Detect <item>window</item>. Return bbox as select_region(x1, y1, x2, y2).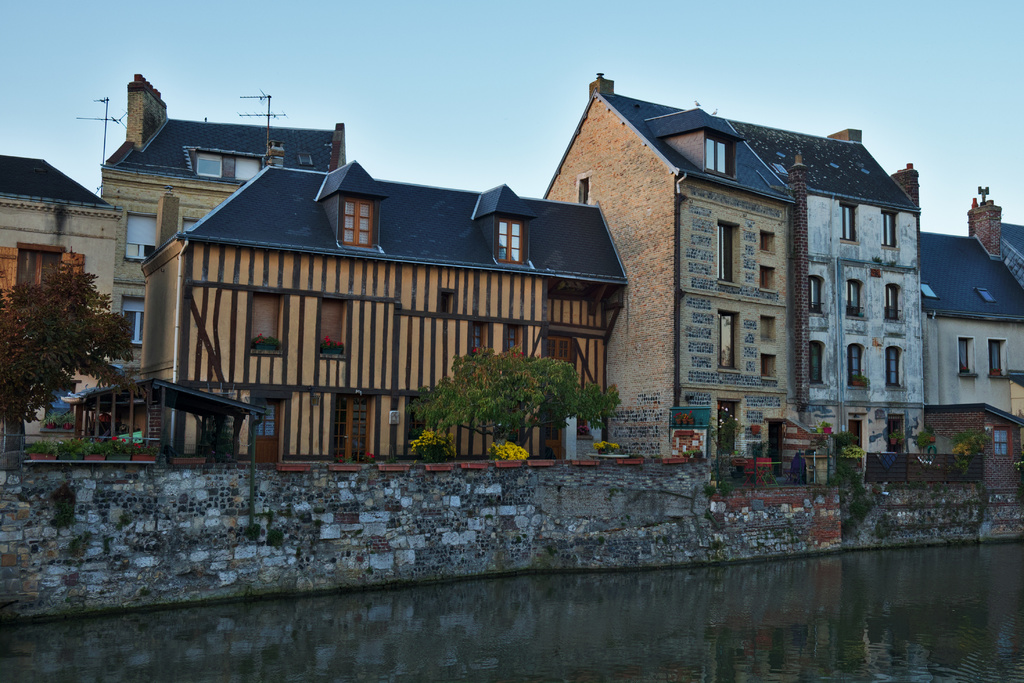
select_region(498, 217, 529, 265).
